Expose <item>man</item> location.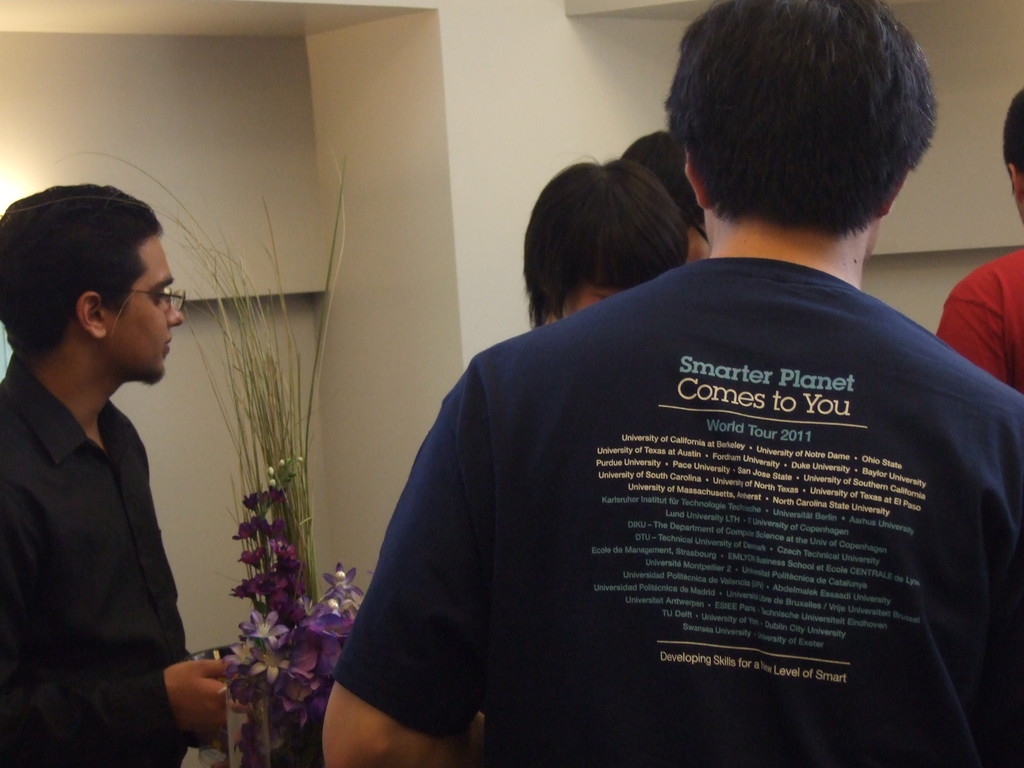
Exposed at Rect(0, 183, 236, 767).
